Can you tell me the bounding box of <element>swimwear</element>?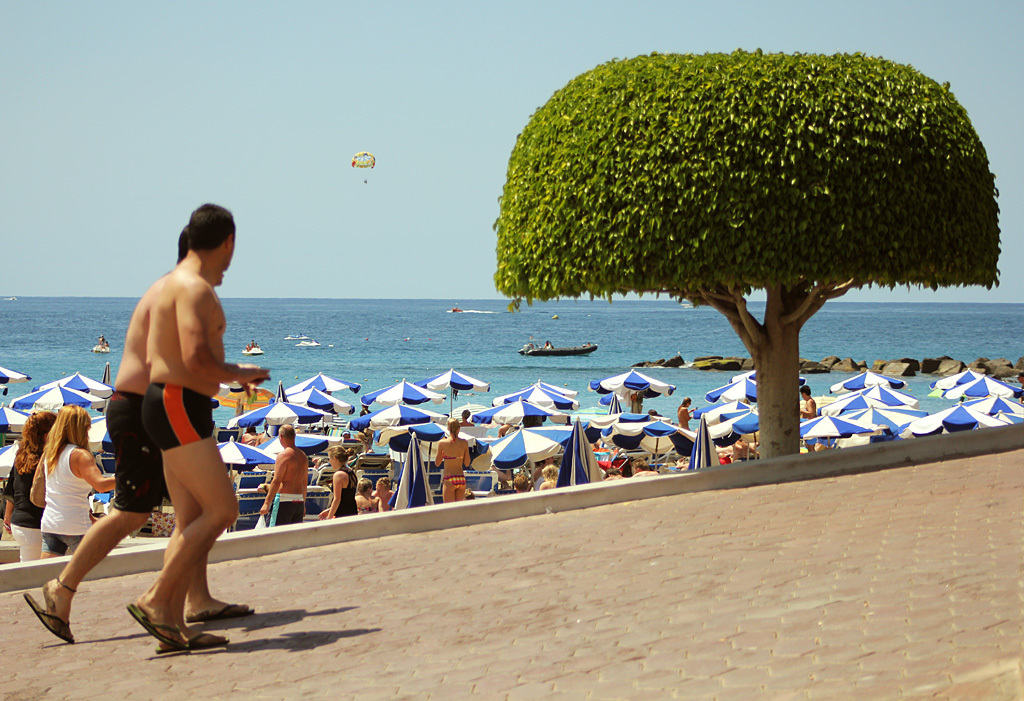
442/474/467/489.
